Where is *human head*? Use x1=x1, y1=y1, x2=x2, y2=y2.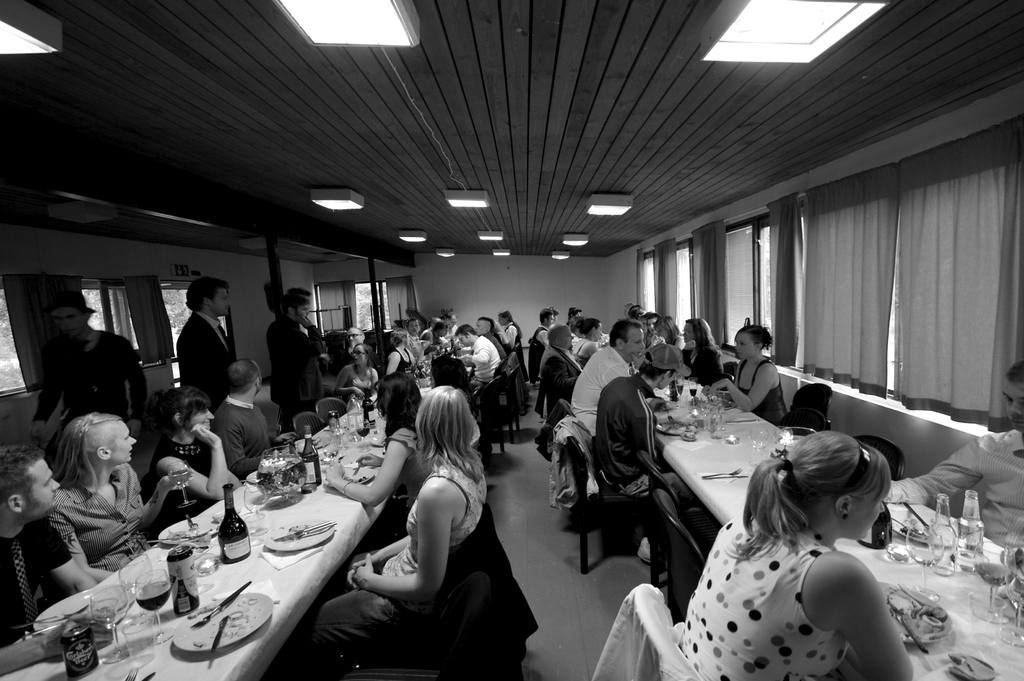
x1=630, y1=306, x2=646, y2=318.
